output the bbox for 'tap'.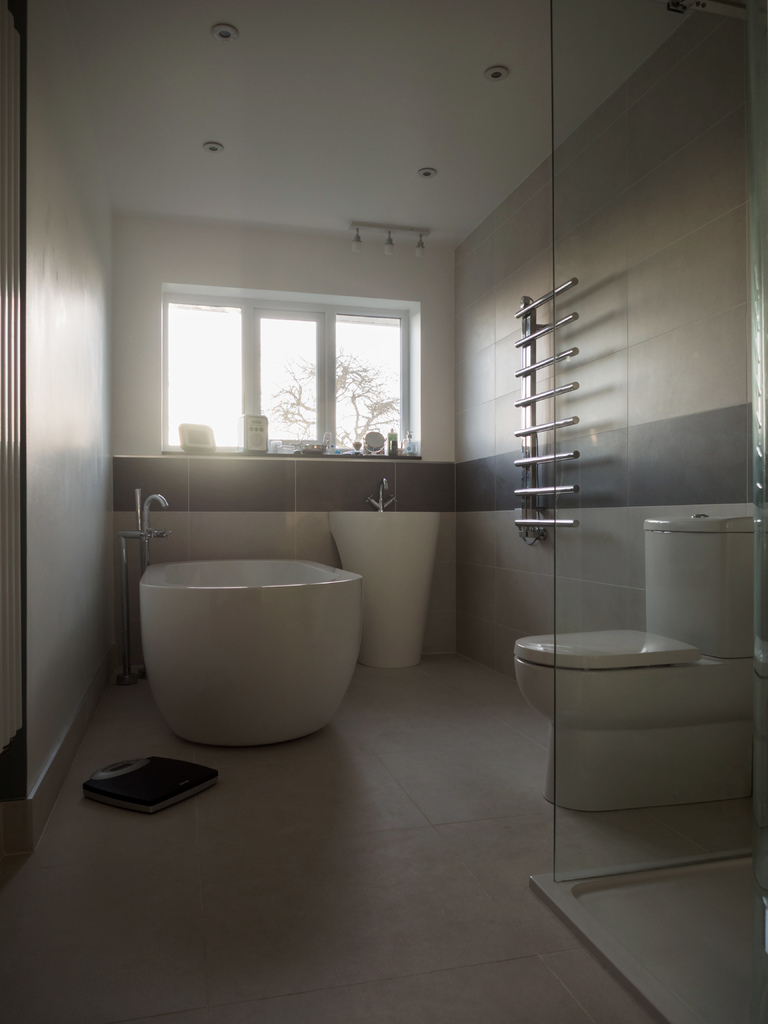
Rect(145, 493, 168, 534).
